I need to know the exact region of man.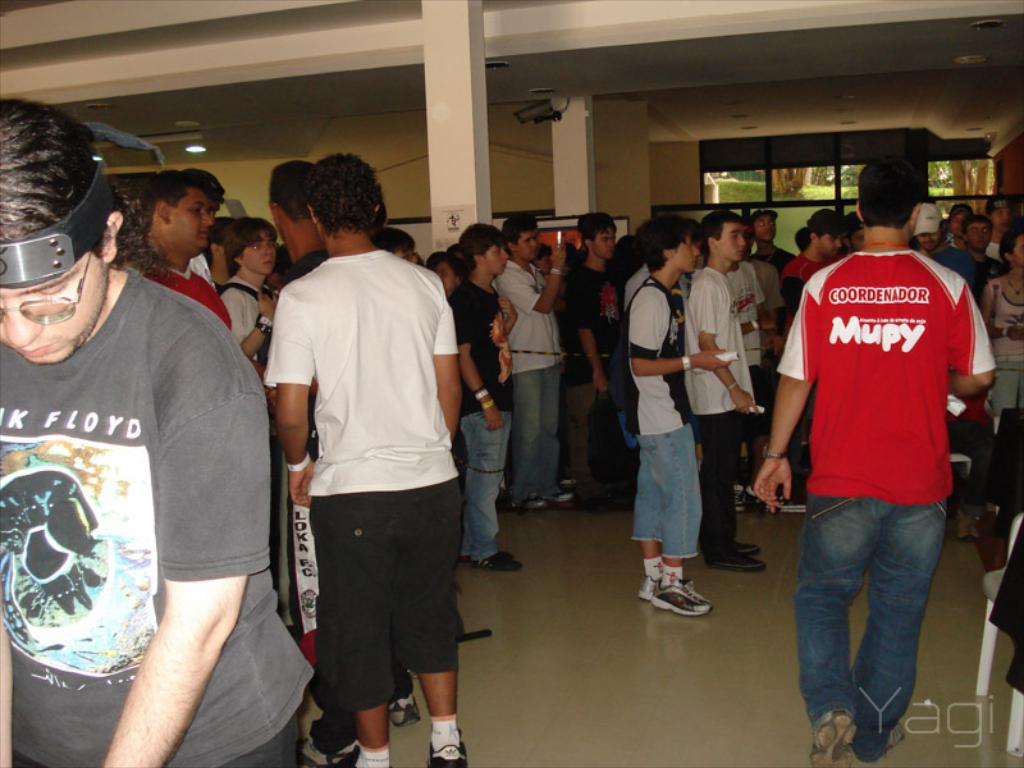
Region: [837,210,864,253].
